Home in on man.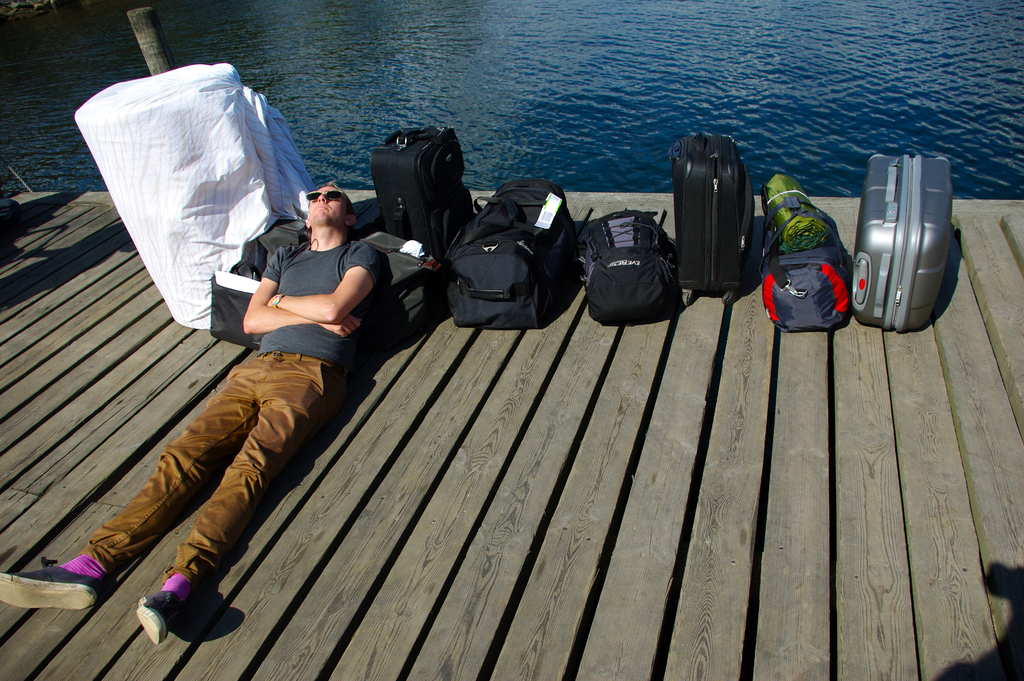
Homed in at (left=64, top=157, right=410, bottom=627).
